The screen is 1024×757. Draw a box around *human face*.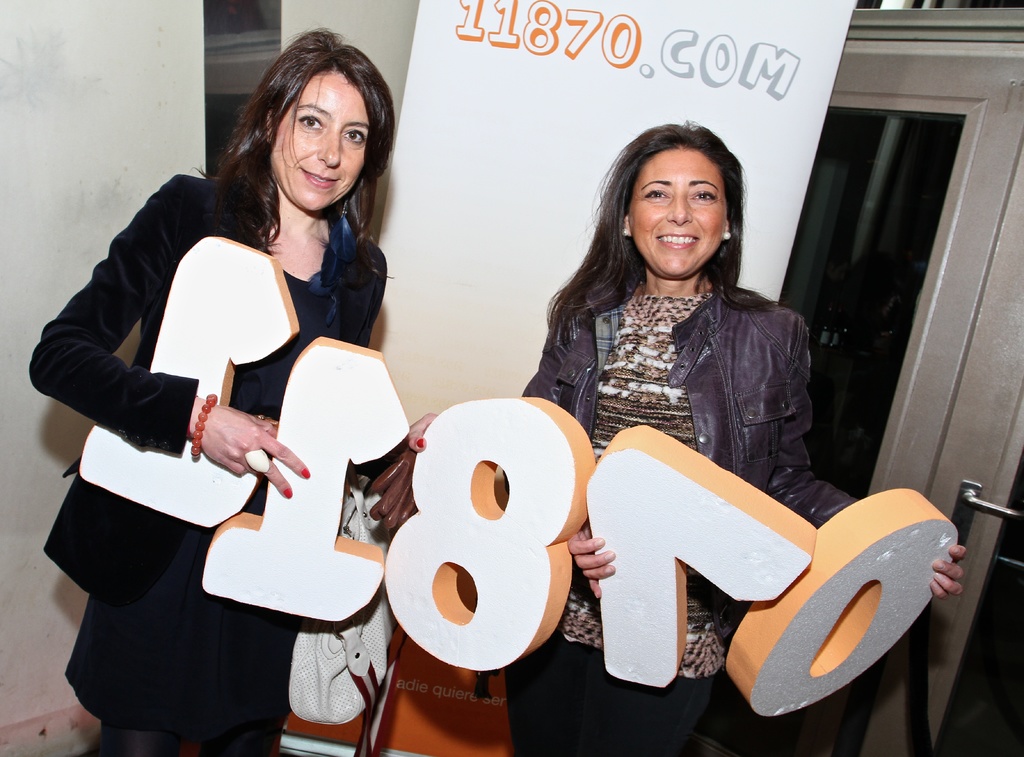
(630, 148, 727, 275).
